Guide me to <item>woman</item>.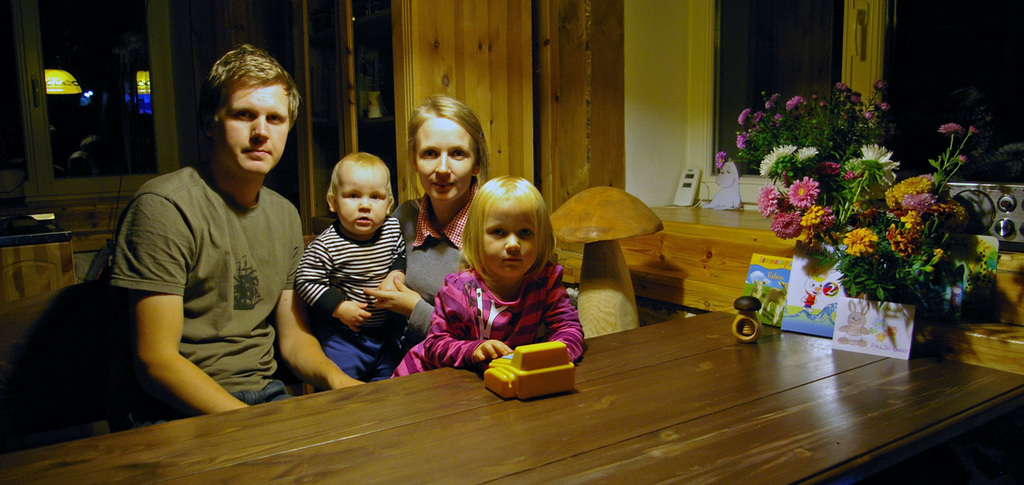
Guidance: box(396, 88, 500, 356).
